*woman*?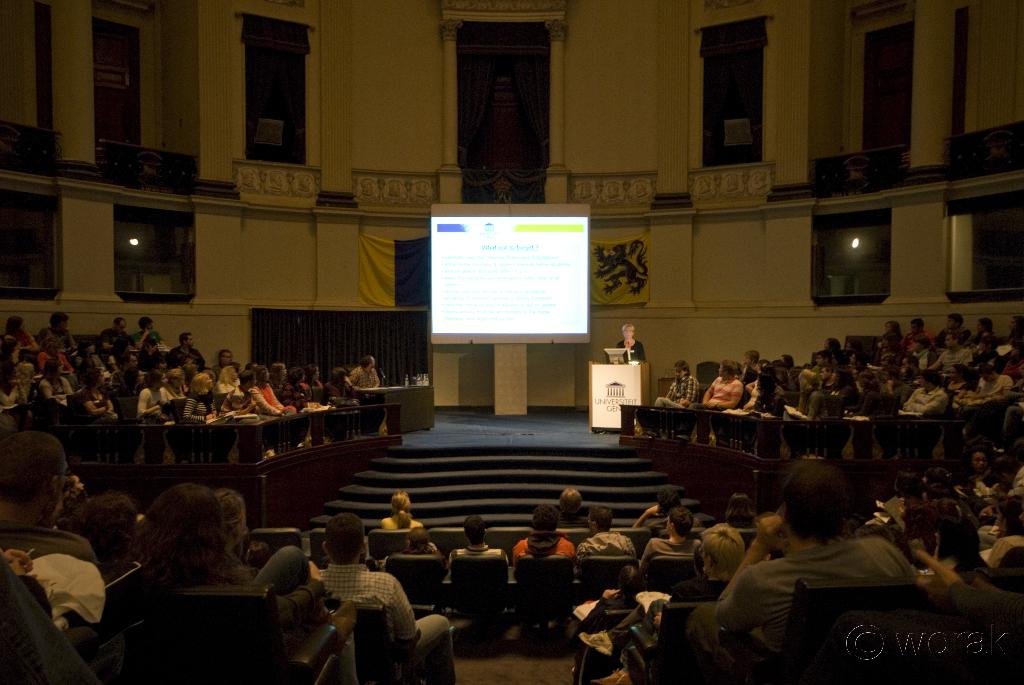
region(783, 365, 826, 416)
